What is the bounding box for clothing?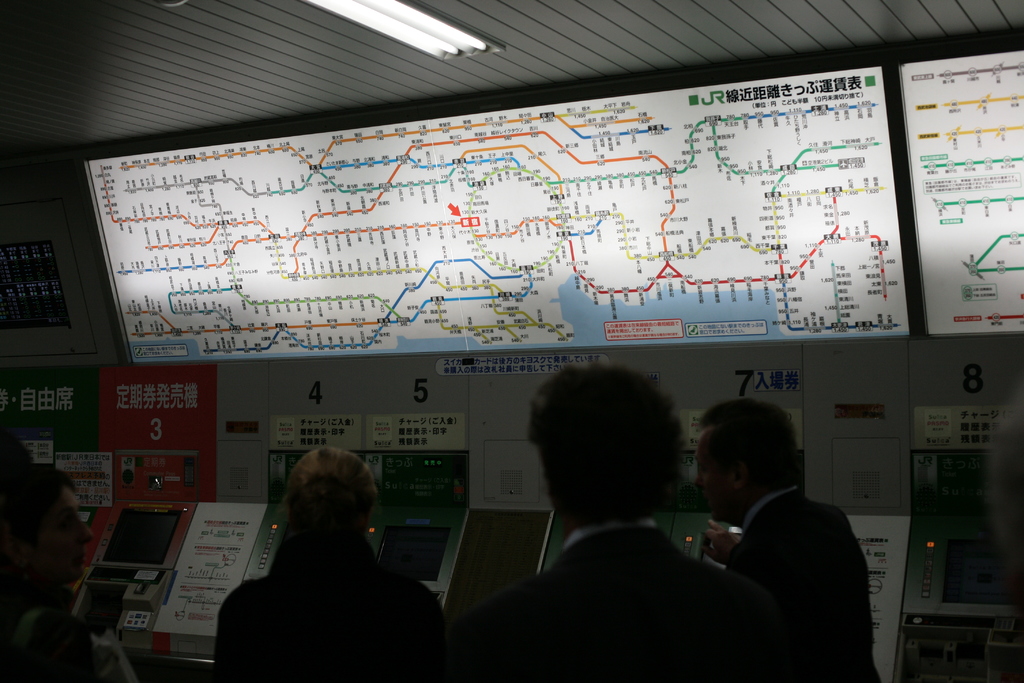
730/497/899/679.
